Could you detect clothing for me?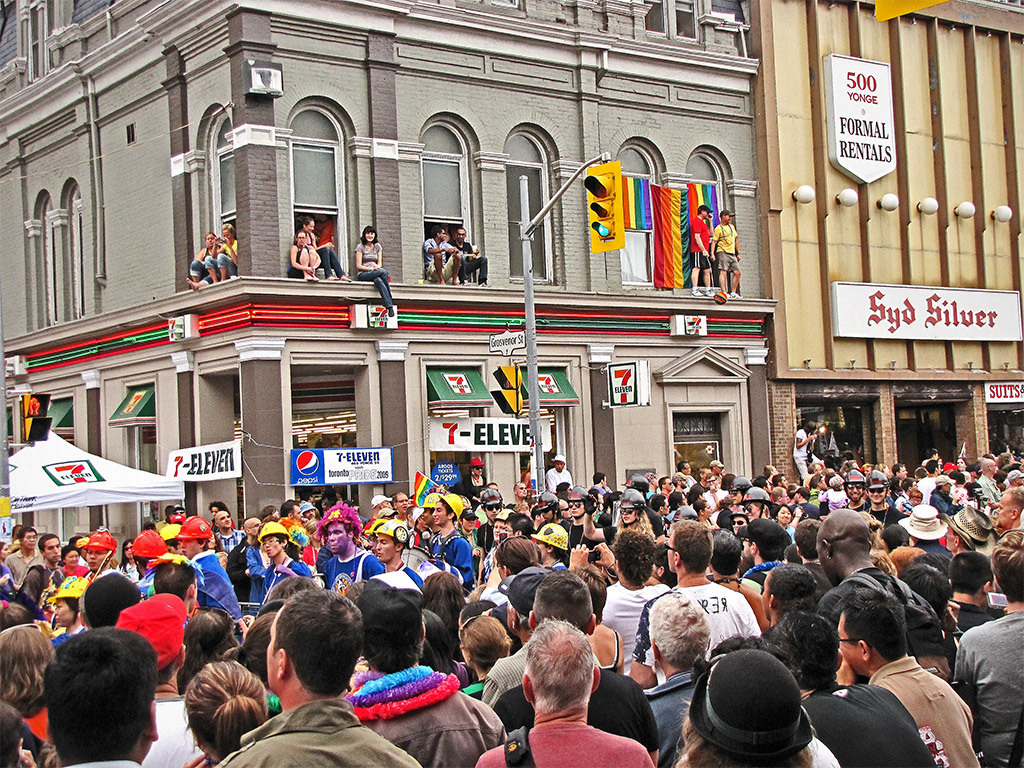
Detection result: bbox=[692, 216, 711, 270].
